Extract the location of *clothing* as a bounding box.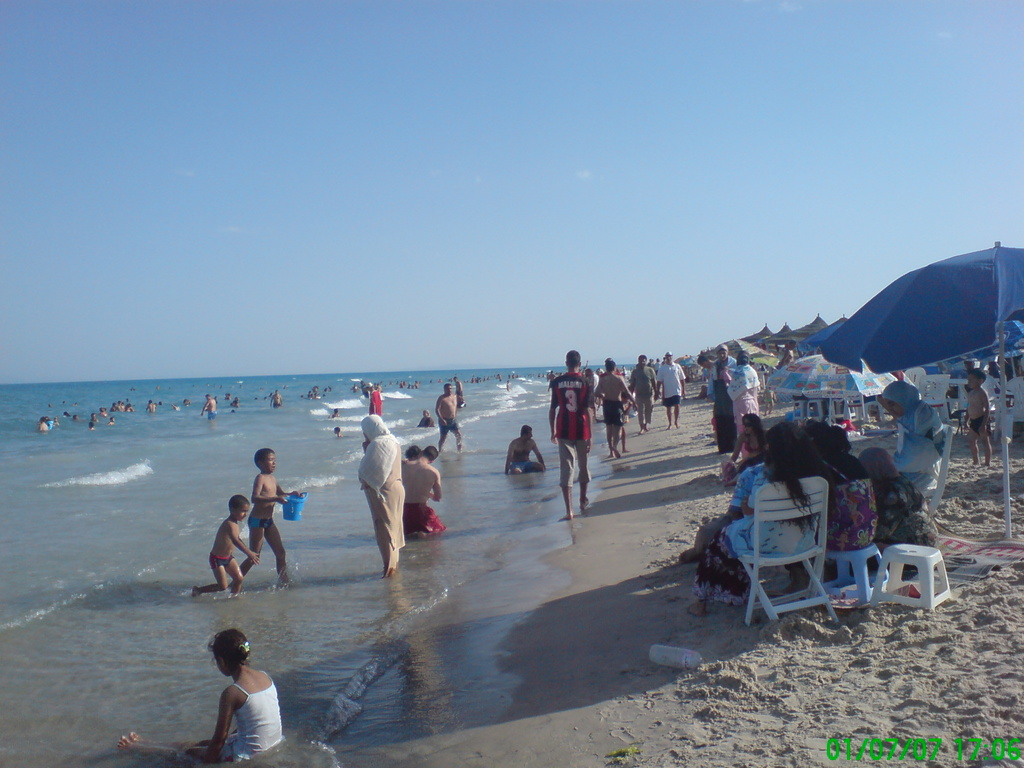
rect(406, 502, 444, 534).
